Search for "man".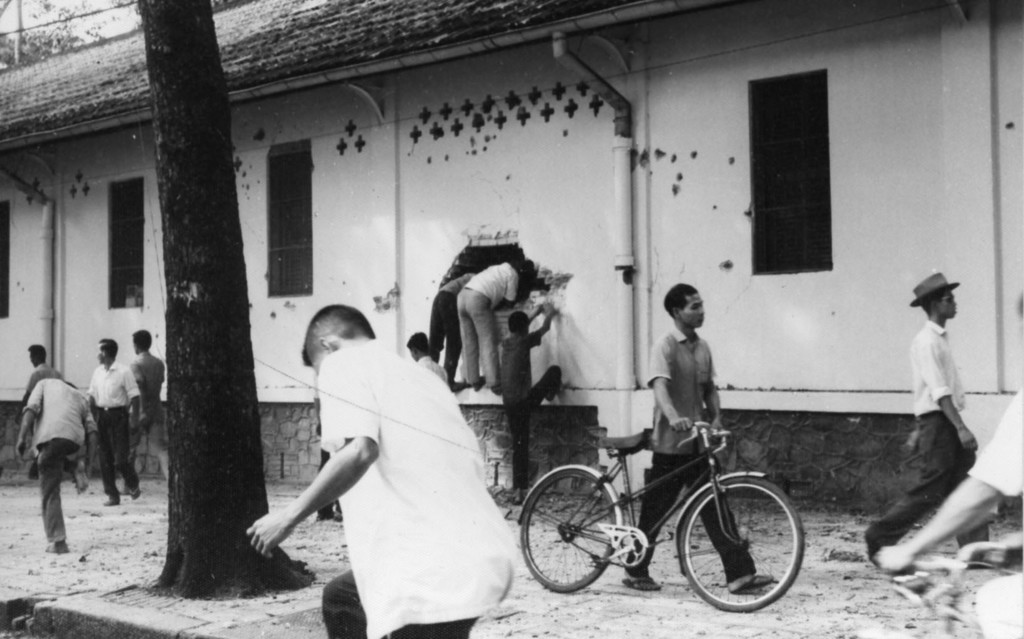
Found at [454, 258, 528, 396].
